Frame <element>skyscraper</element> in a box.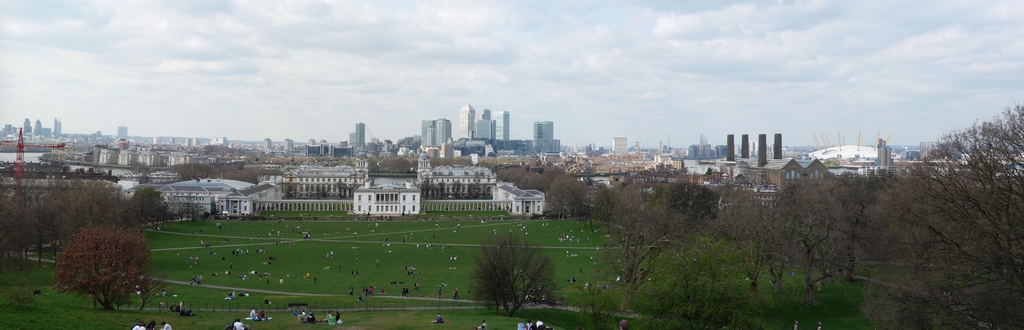
rect(356, 120, 365, 148).
